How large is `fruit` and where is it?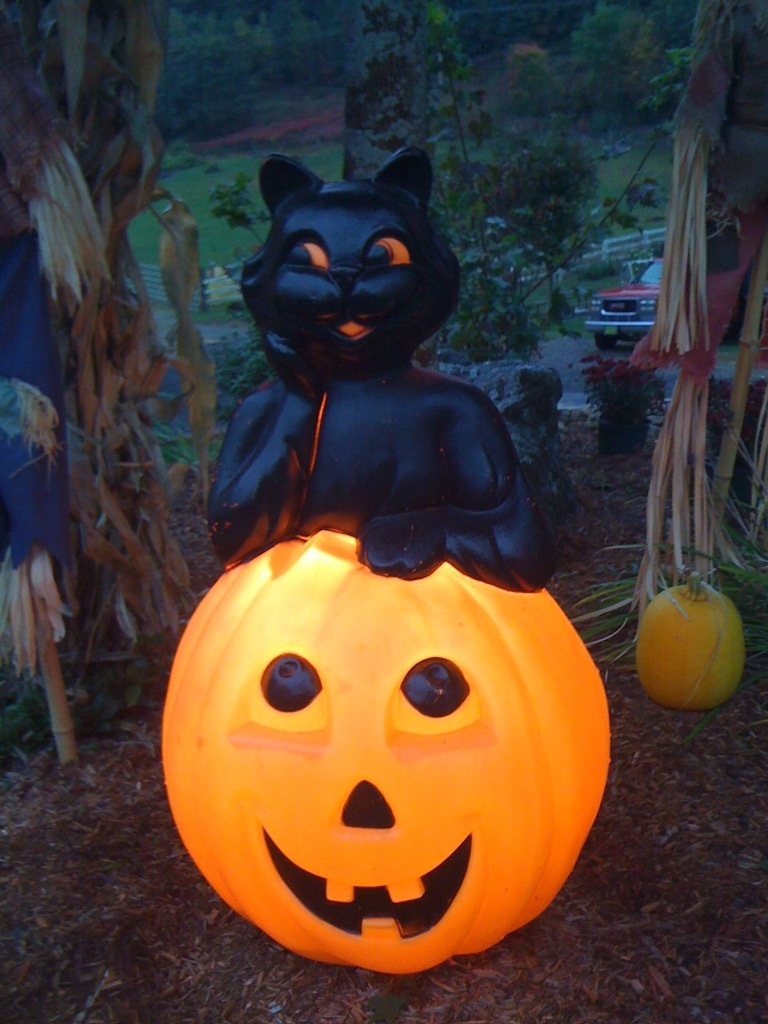
Bounding box: left=636, top=577, right=761, bottom=702.
